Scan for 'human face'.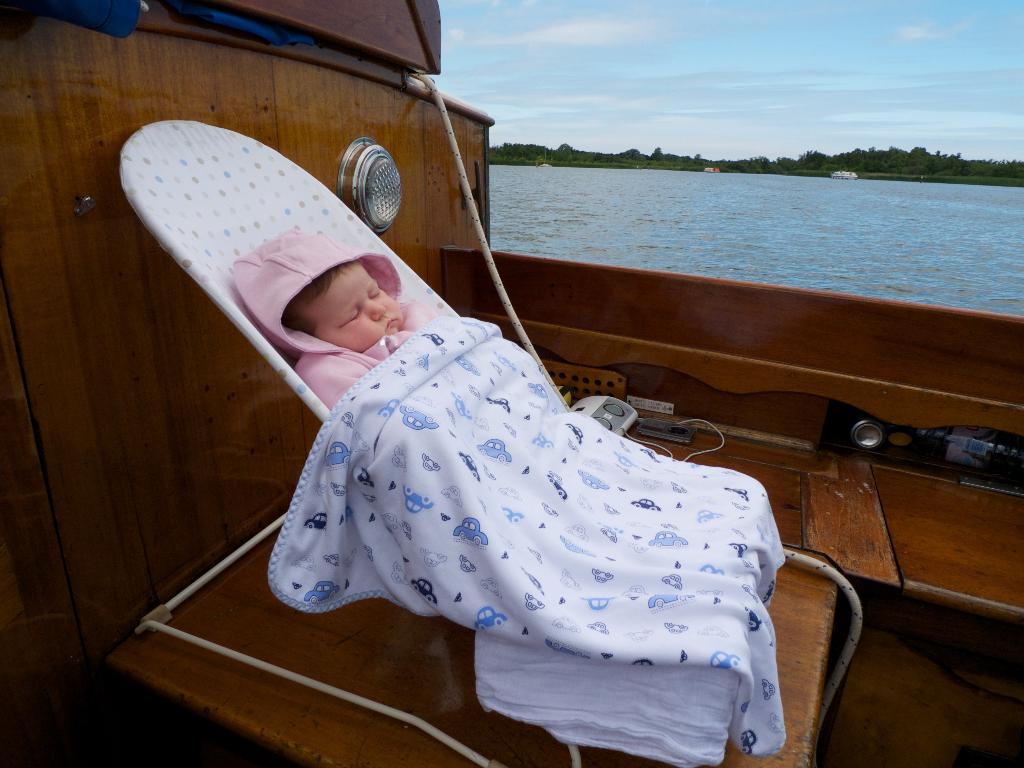
Scan result: 298, 261, 399, 347.
